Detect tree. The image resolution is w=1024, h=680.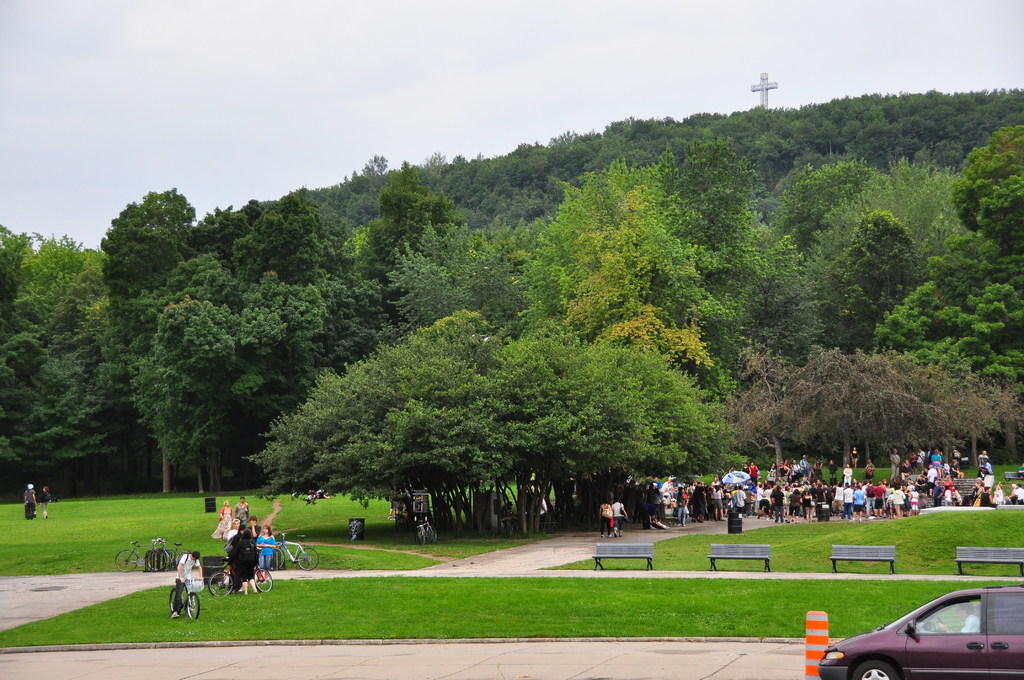
Rect(95, 188, 237, 492).
